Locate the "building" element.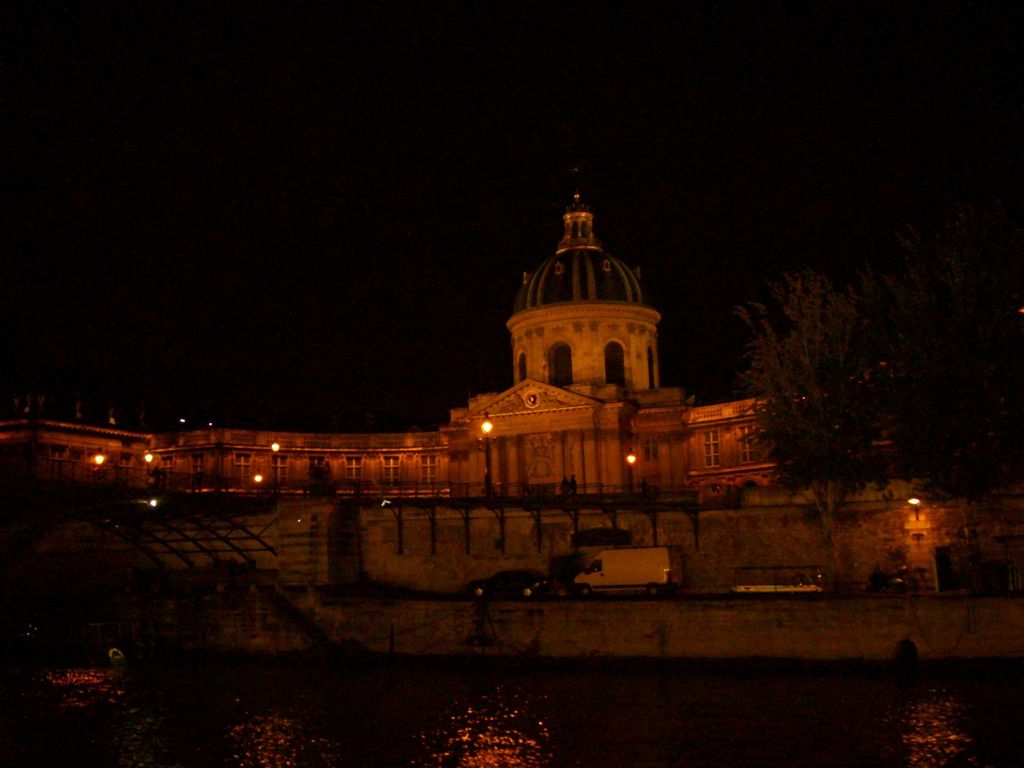
Element bbox: x1=0, y1=172, x2=1023, y2=685.
